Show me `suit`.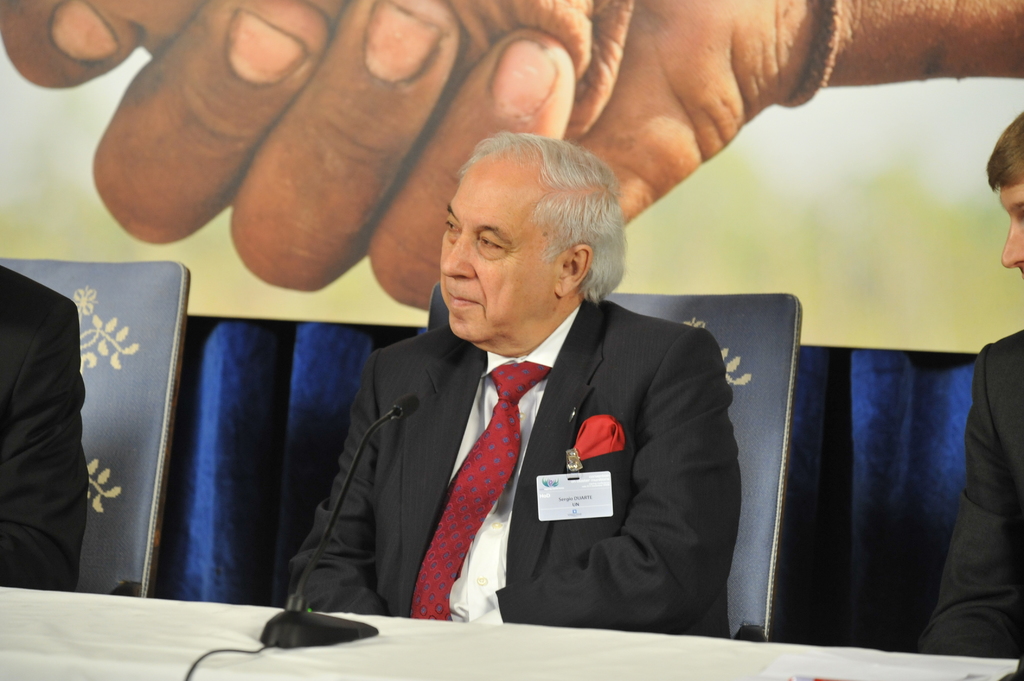
`suit` is here: (917, 332, 1023, 680).
